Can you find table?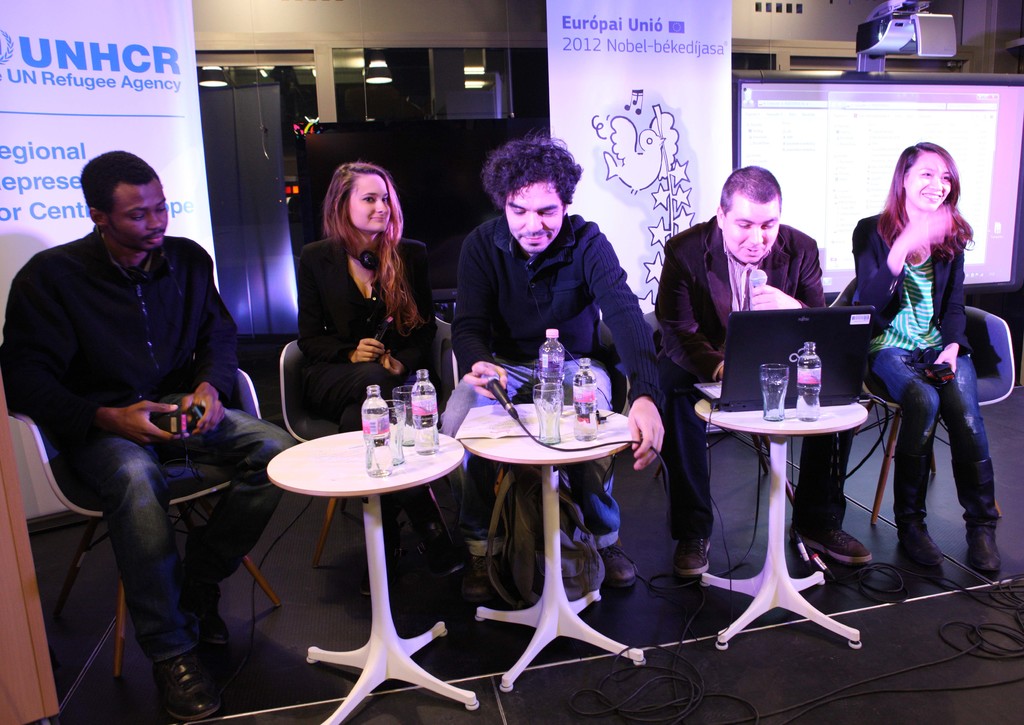
Yes, bounding box: [left=270, top=423, right=464, bottom=724].
